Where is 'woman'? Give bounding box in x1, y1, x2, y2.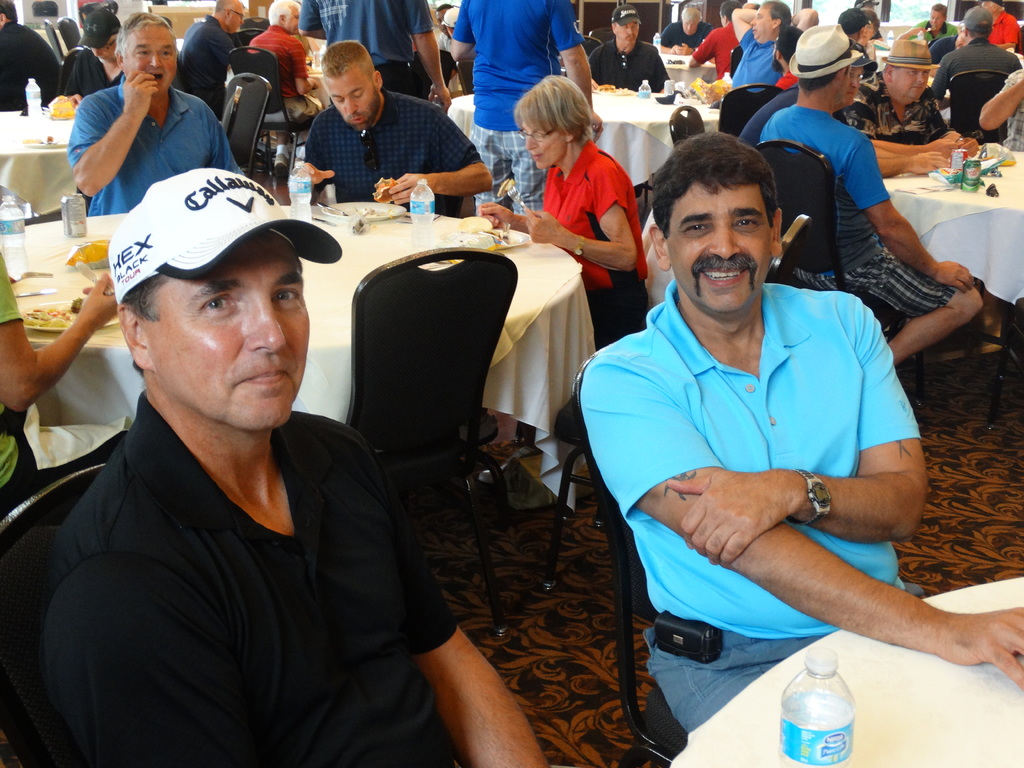
512, 79, 655, 298.
